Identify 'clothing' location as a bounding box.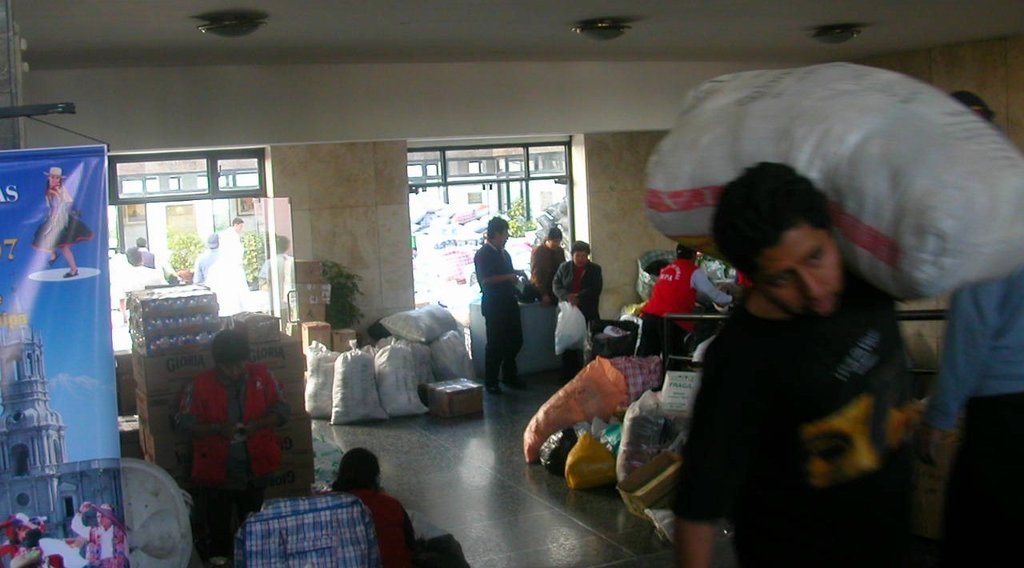
BBox(66, 514, 138, 562).
